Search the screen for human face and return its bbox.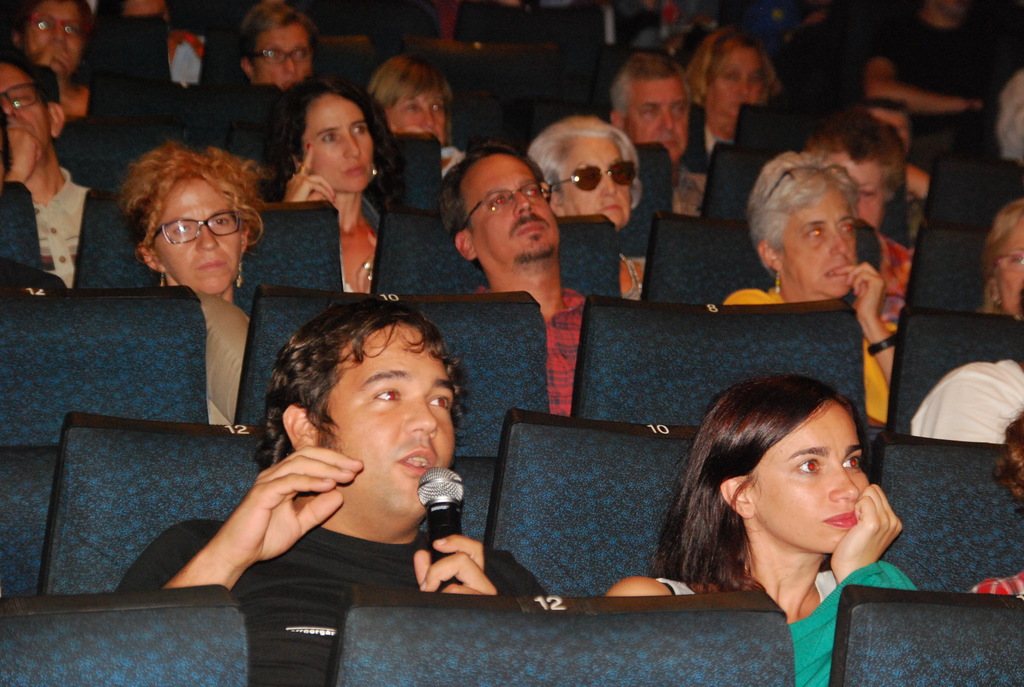
Found: bbox=[754, 391, 860, 550].
